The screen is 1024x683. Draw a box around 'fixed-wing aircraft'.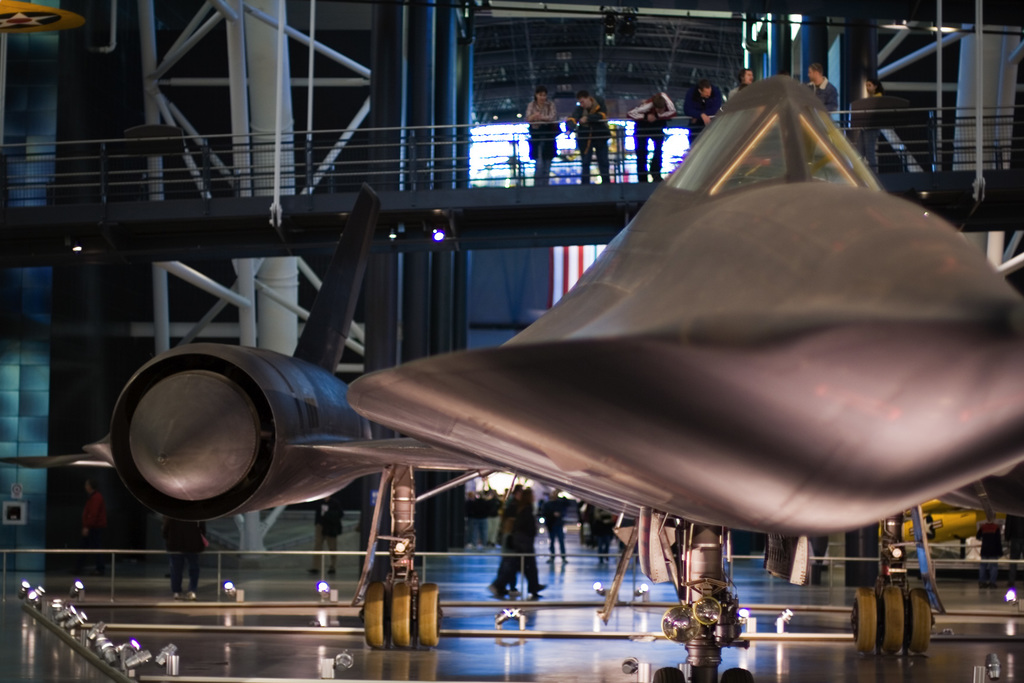
pyautogui.locateOnScreen(1, 70, 1023, 655).
